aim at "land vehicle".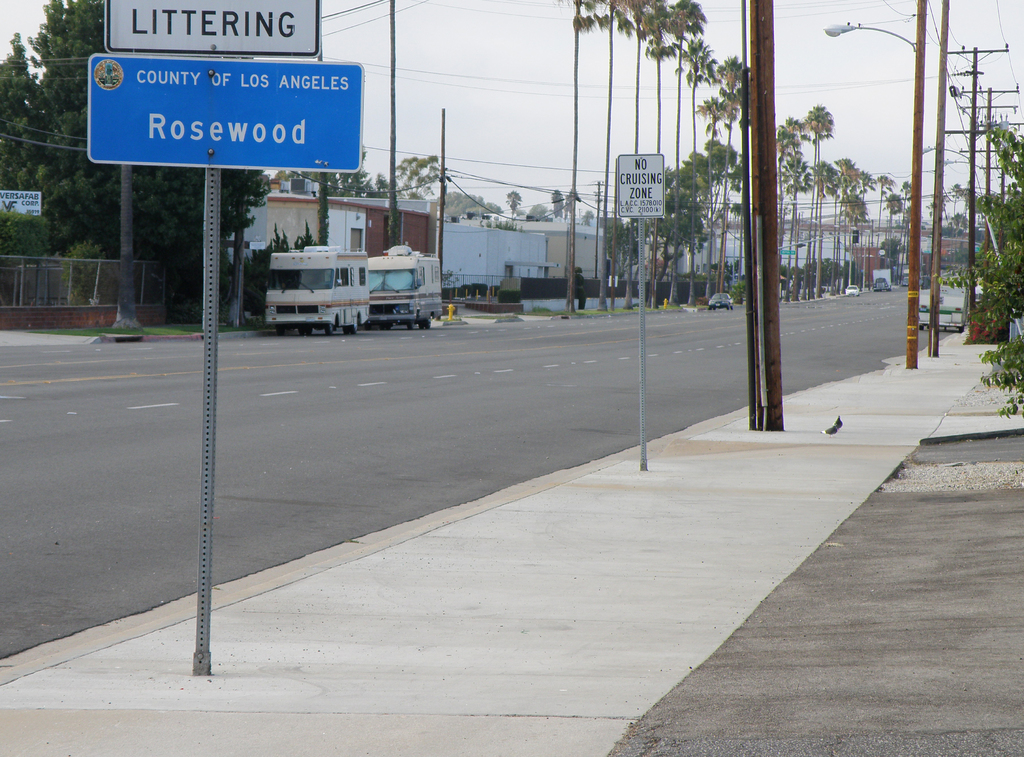
Aimed at rect(255, 232, 397, 332).
